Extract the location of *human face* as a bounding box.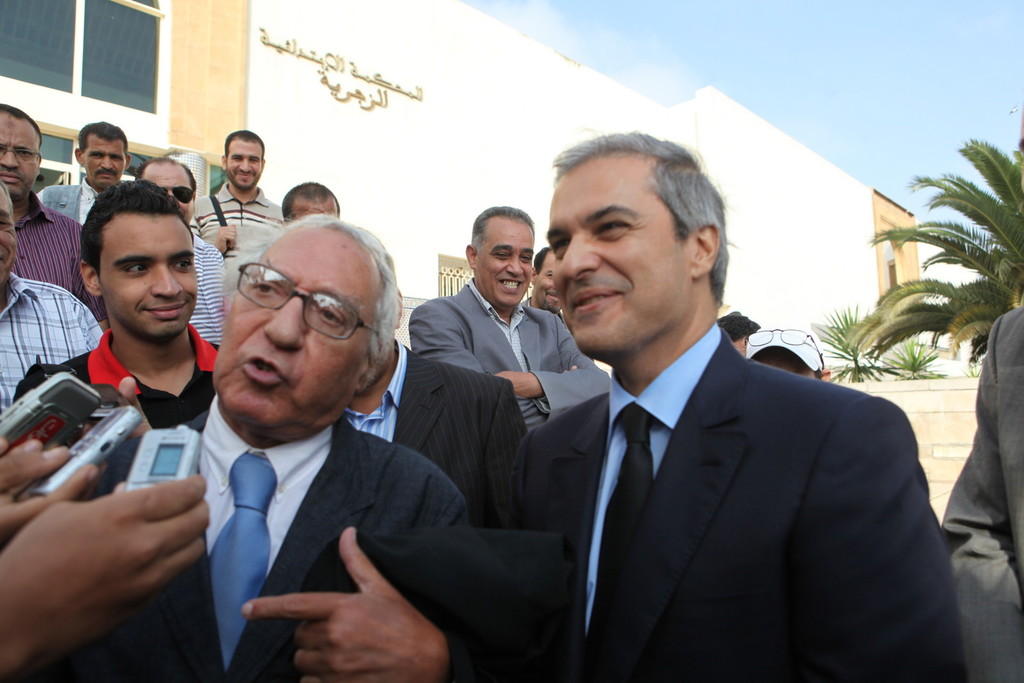
228:137:266:196.
